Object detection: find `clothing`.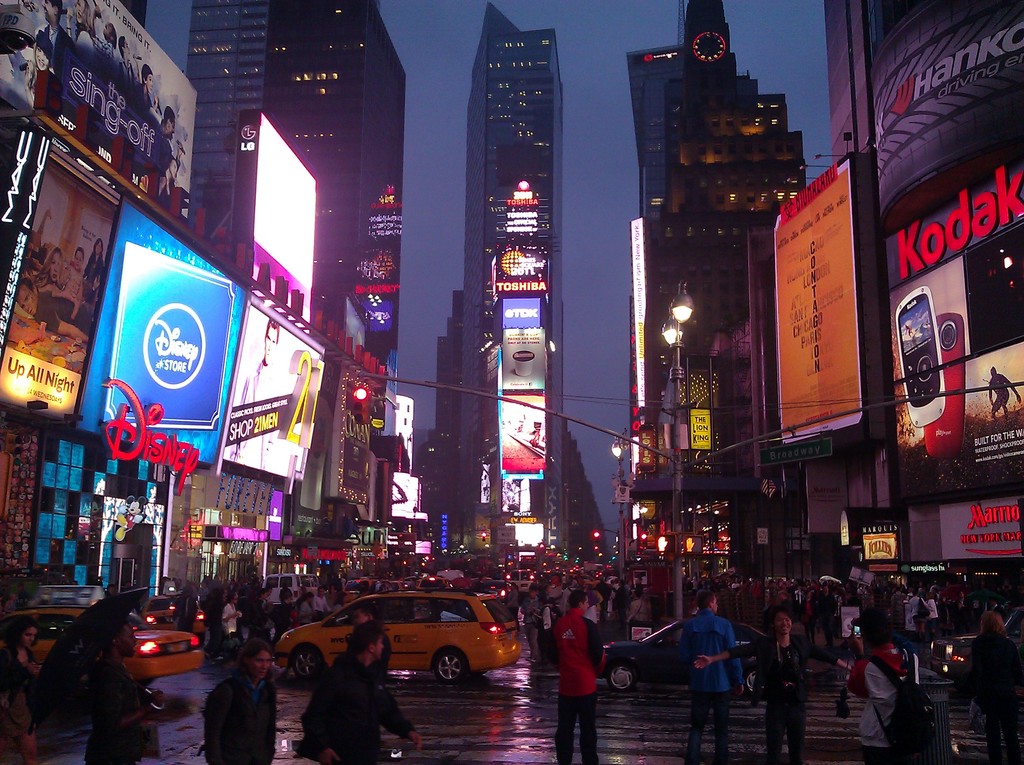
552, 604, 609, 764.
